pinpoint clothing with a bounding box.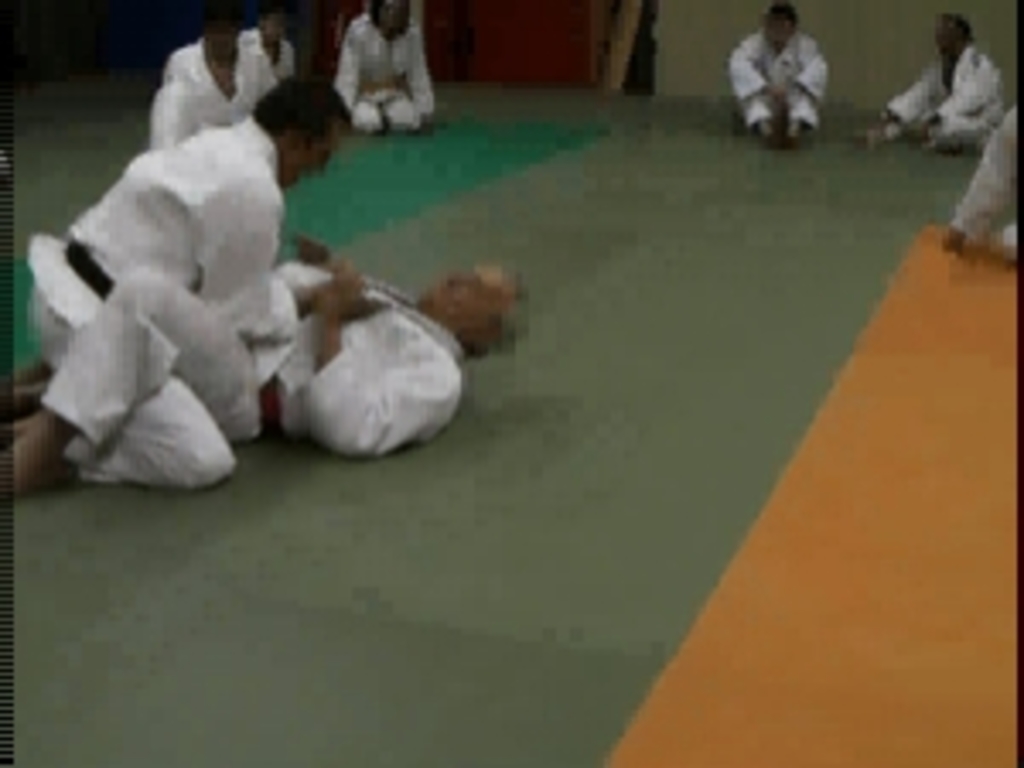
x1=952 y1=109 x2=1014 y2=263.
